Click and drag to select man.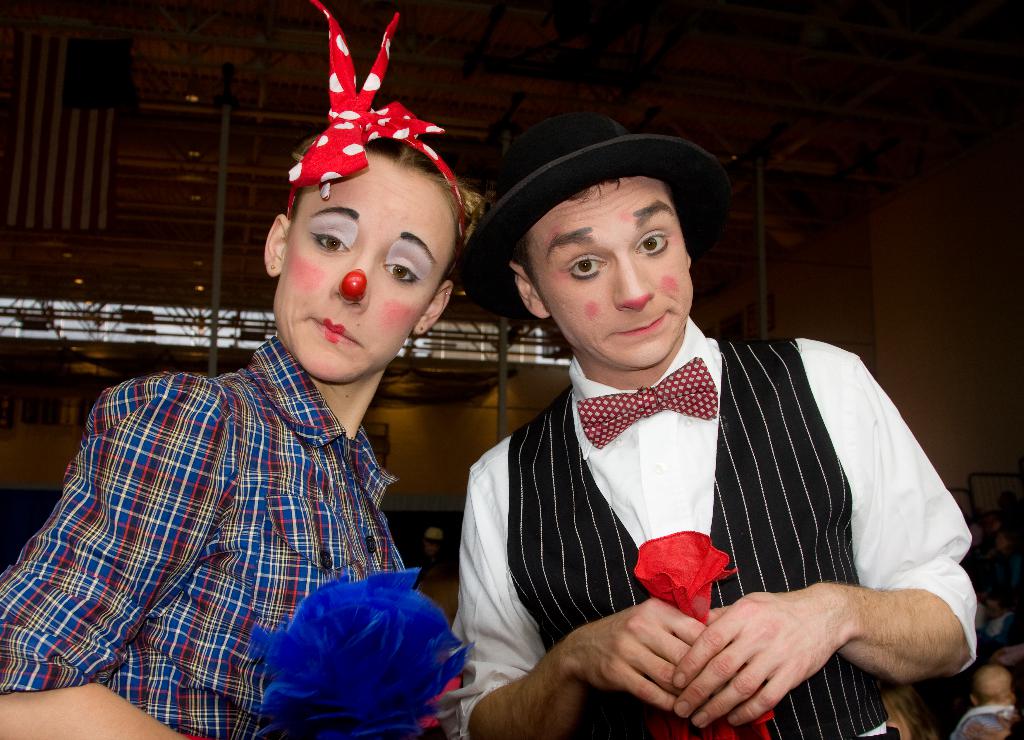
Selection: <box>448,103,972,739</box>.
